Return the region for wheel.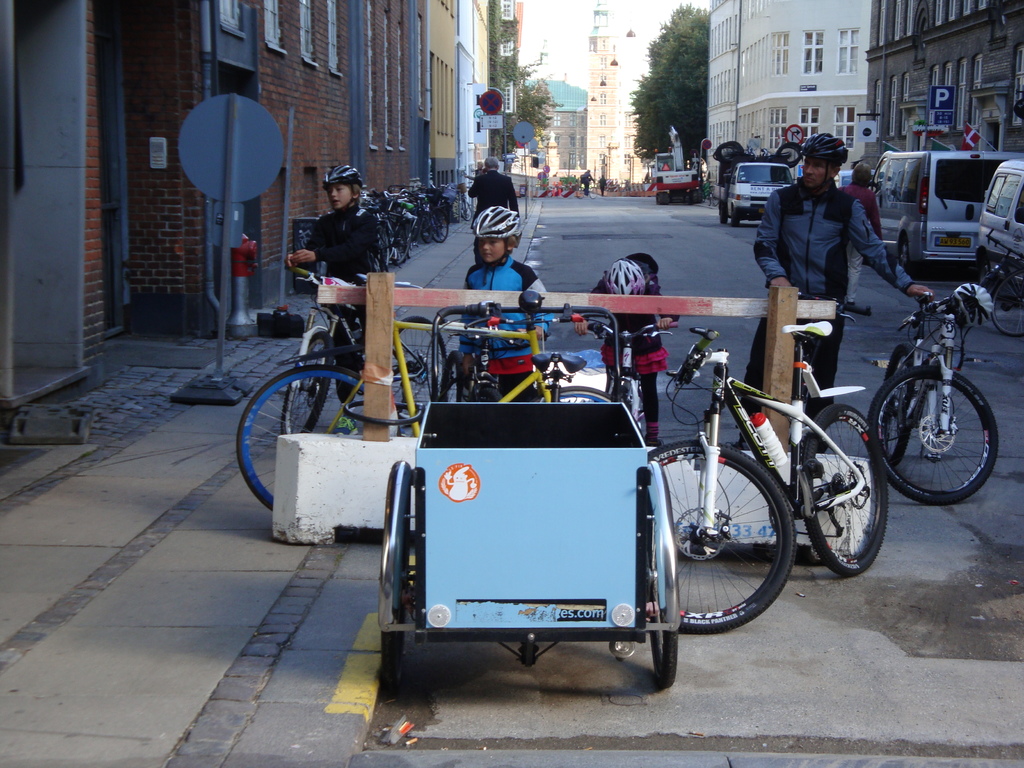
detection(232, 364, 387, 513).
